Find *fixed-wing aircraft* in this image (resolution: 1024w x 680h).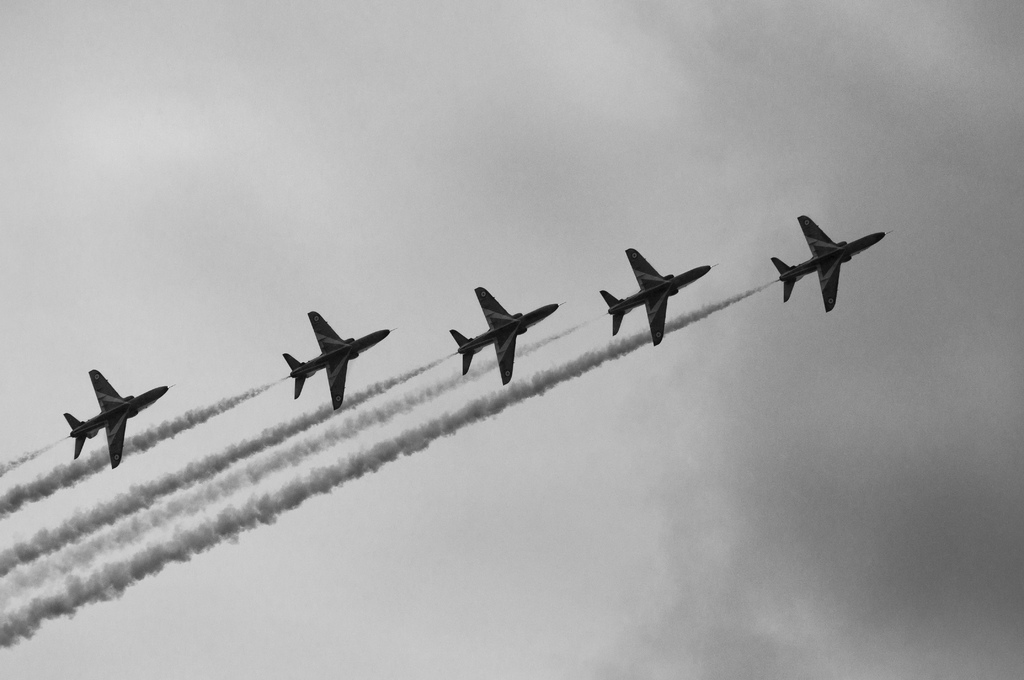
[284, 307, 396, 407].
